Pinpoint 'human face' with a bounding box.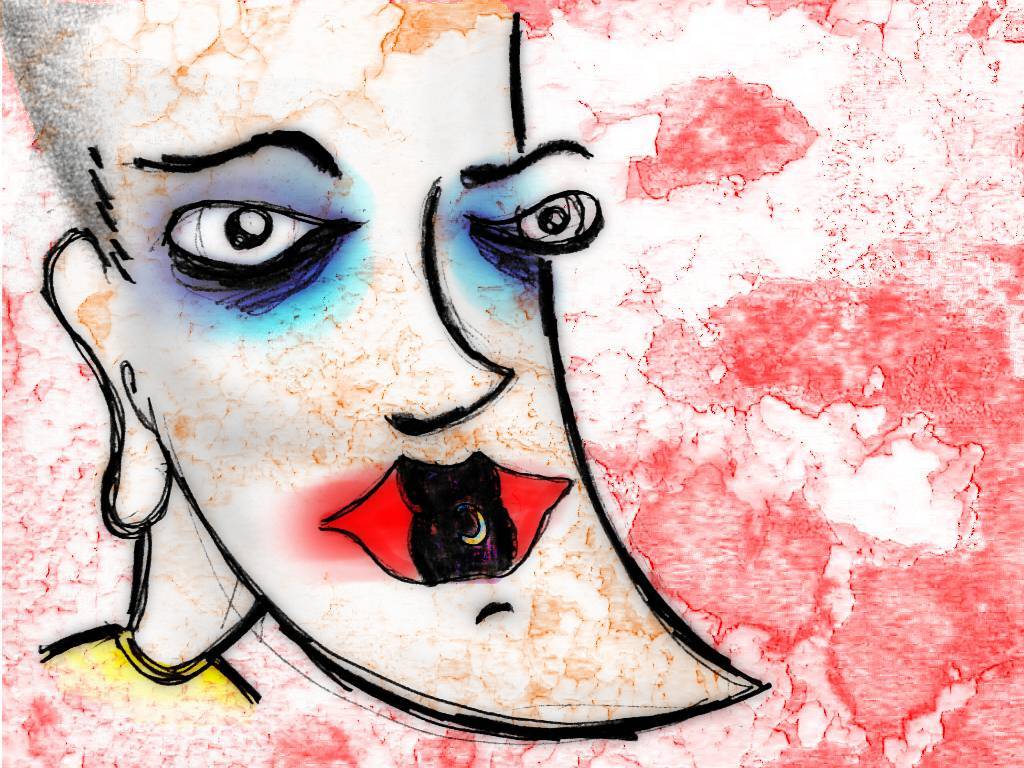
x1=104, y1=0, x2=771, y2=744.
